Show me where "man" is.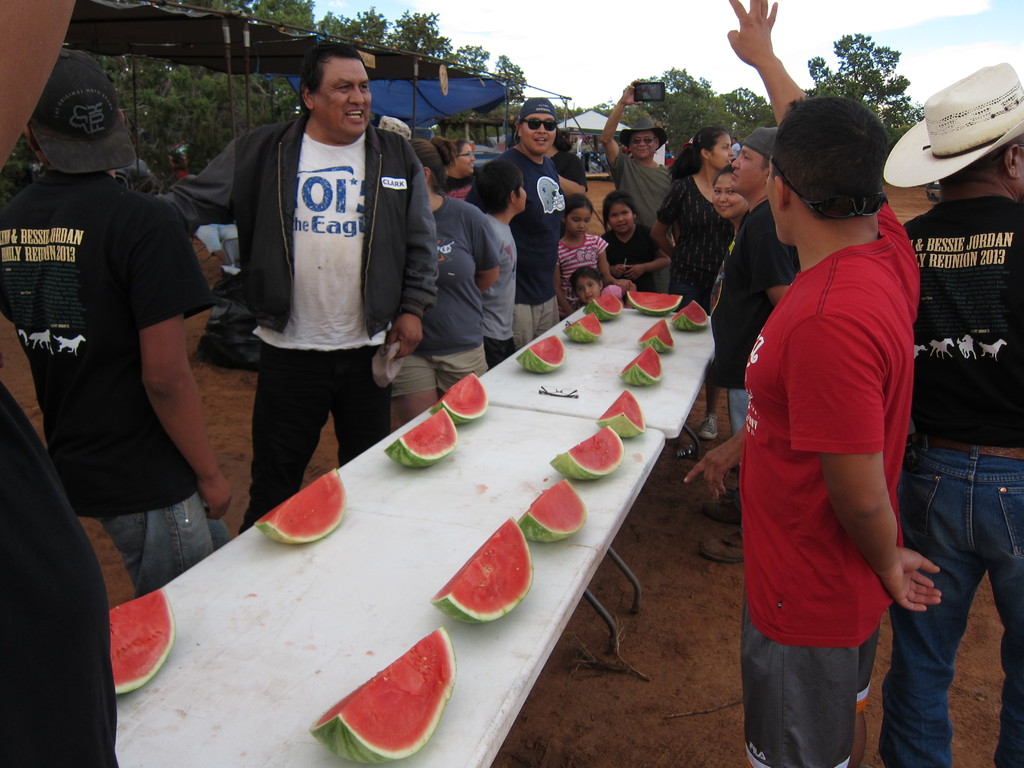
"man" is at <region>180, 47, 440, 510</region>.
